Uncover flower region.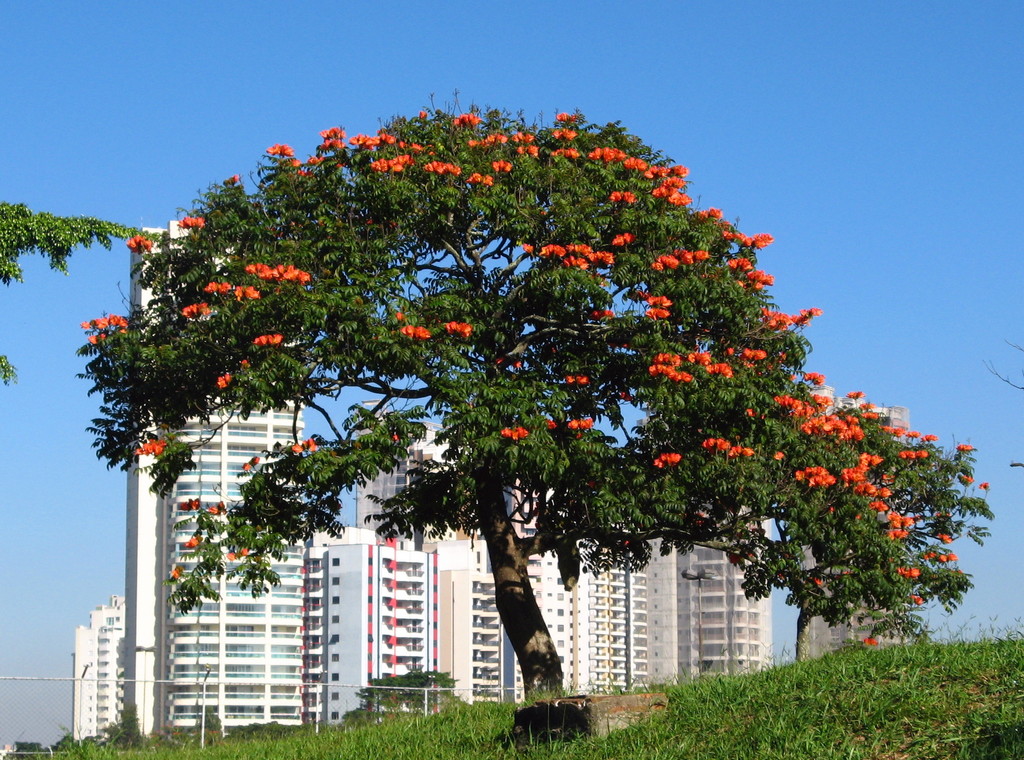
Uncovered: crop(746, 230, 772, 252).
